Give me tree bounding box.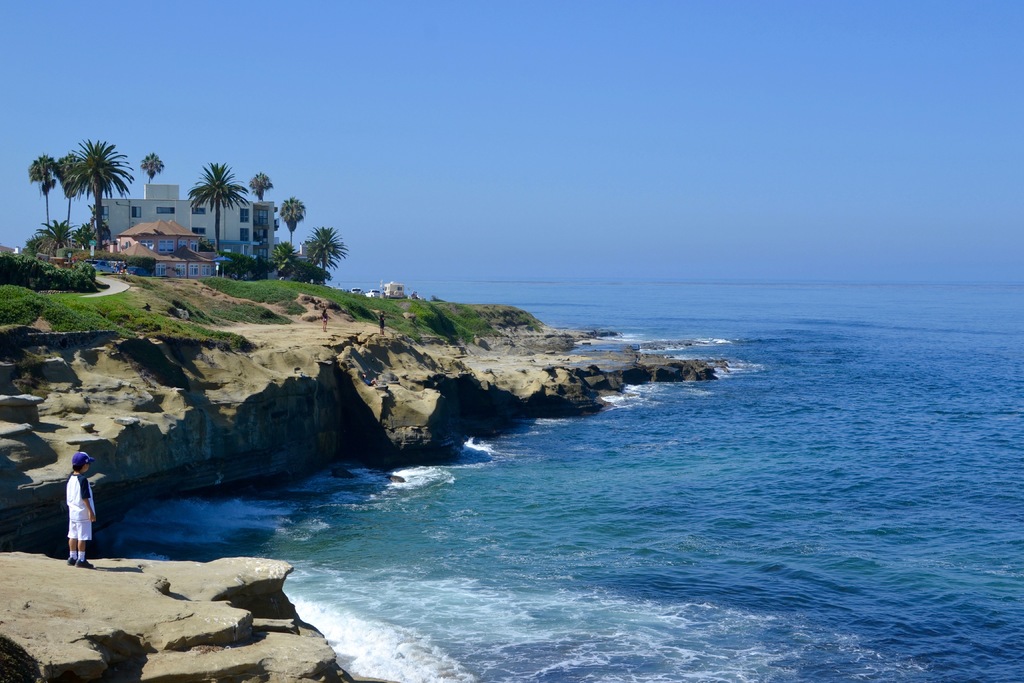
region(246, 172, 273, 210).
